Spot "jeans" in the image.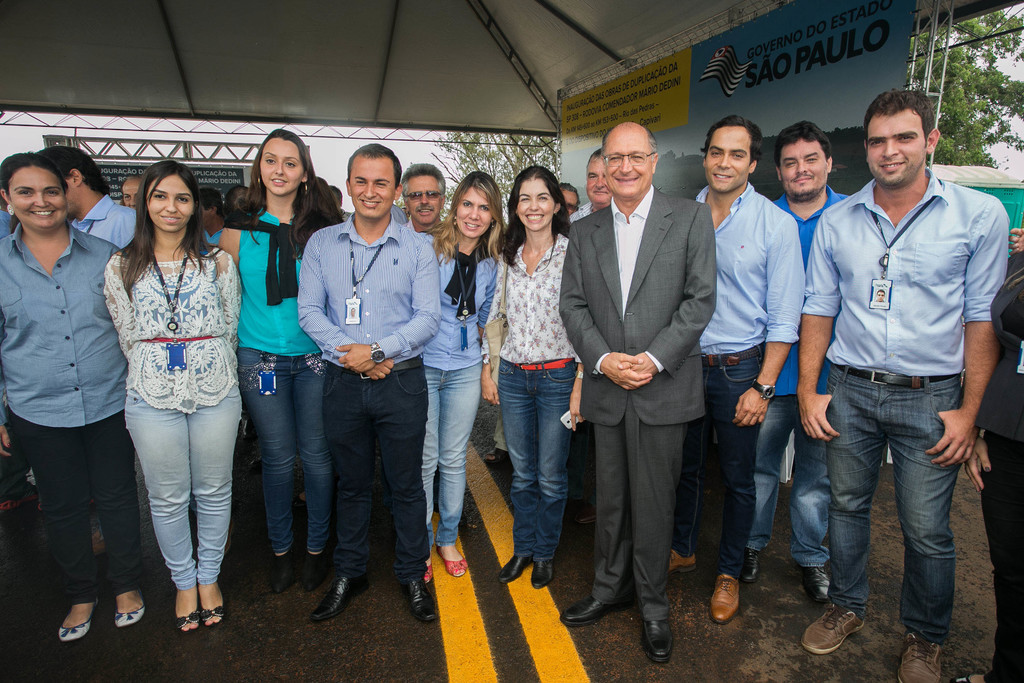
"jeans" found at <bbox>8, 407, 133, 604</bbox>.
